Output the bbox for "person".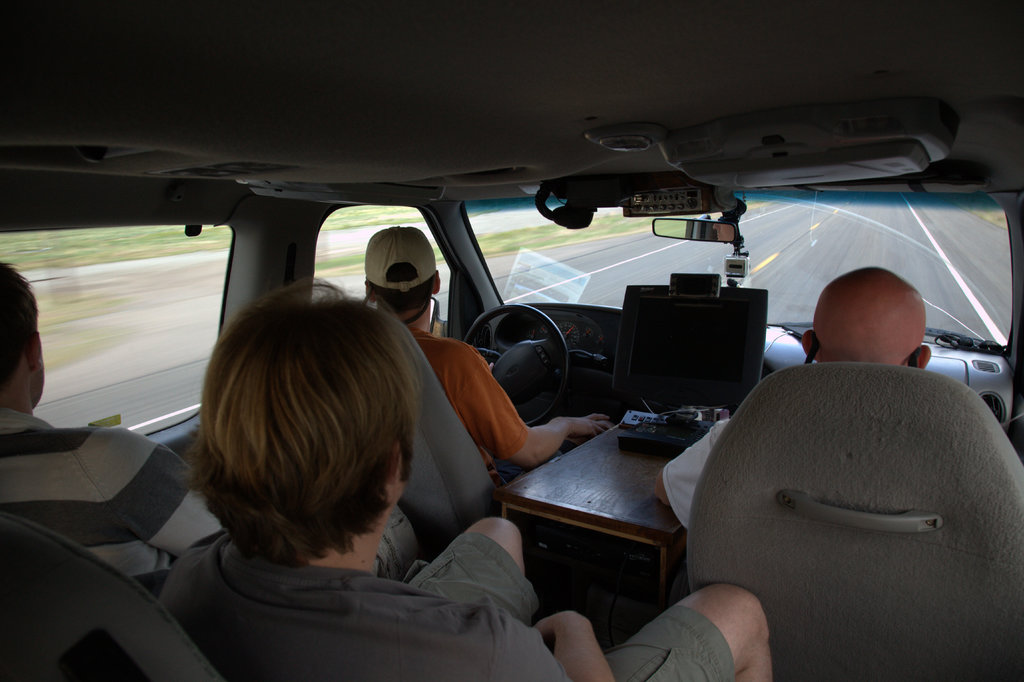
crop(0, 263, 429, 602).
